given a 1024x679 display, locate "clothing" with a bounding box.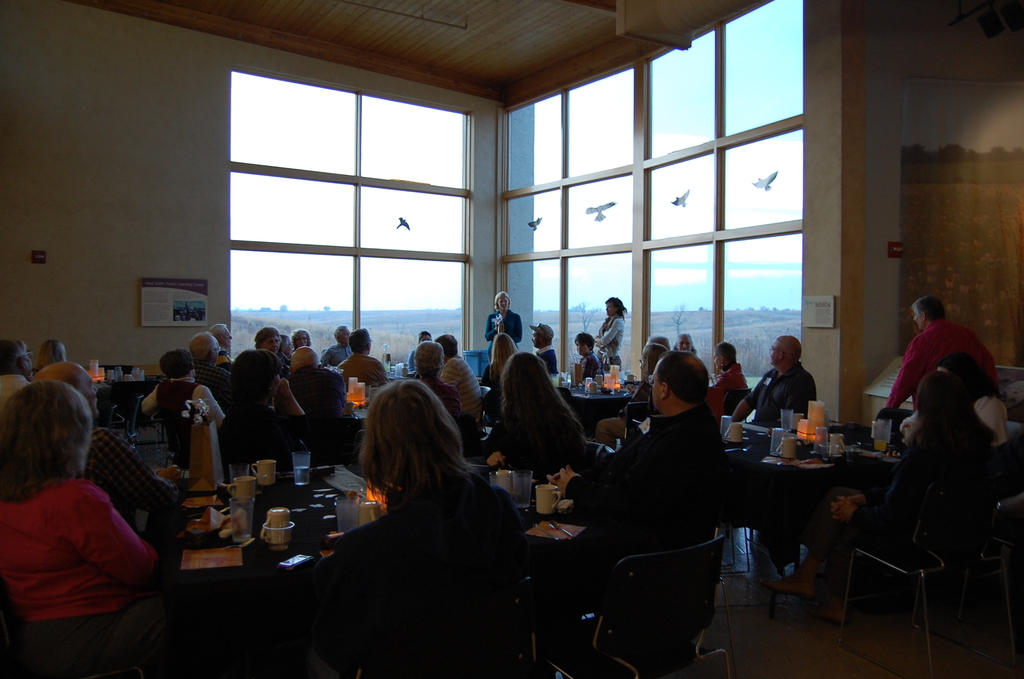
Located: {"left": 342, "top": 488, "right": 539, "bottom": 678}.
